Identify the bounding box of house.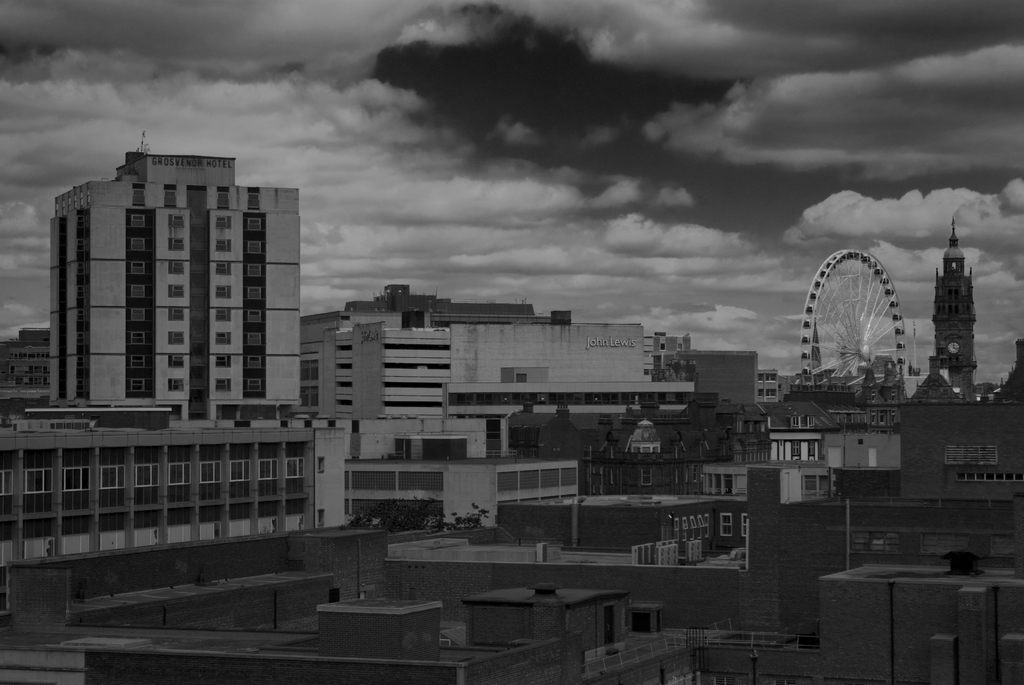
5:403:392:636.
